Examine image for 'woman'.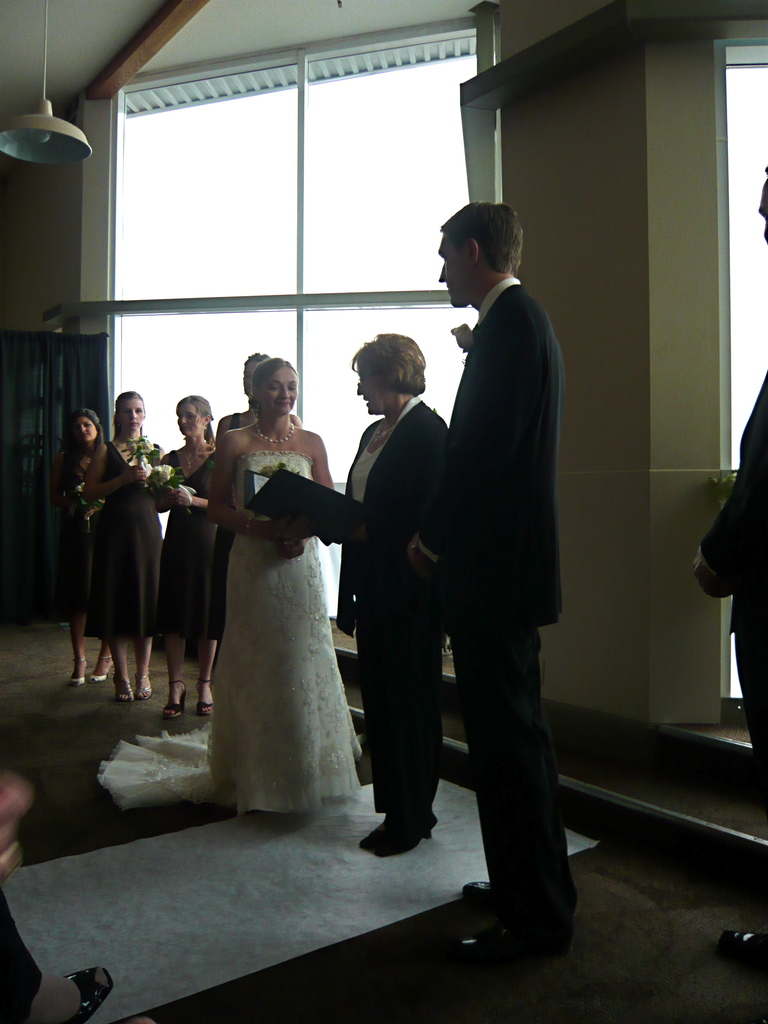
Examination result: bbox=(153, 394, 220, 717).
